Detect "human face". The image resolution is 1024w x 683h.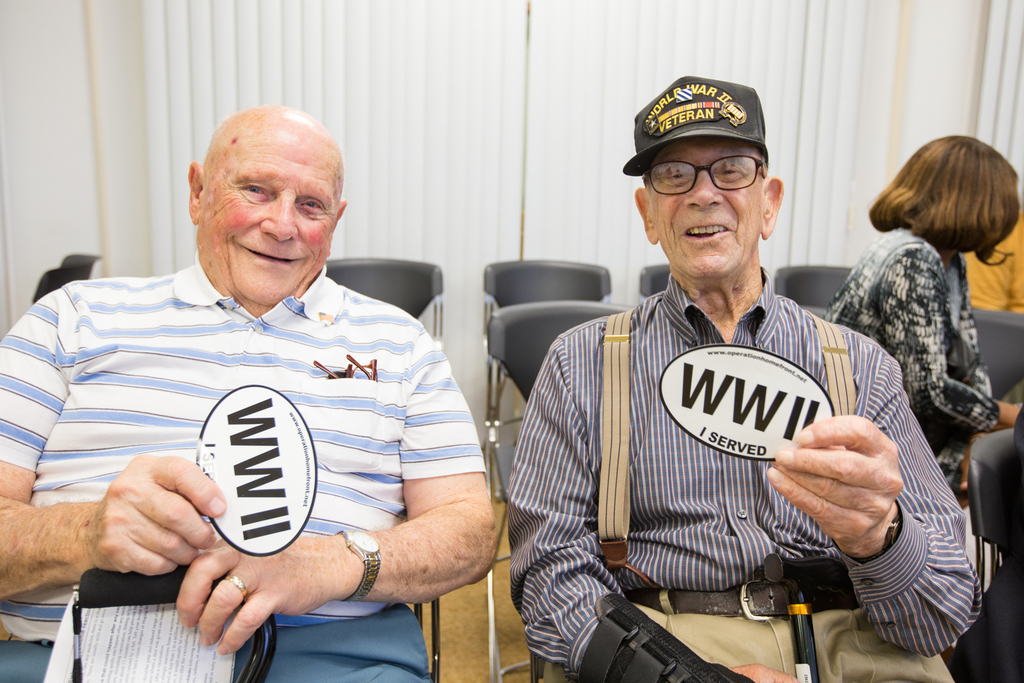
select_region(650, 136, 767, 277).
